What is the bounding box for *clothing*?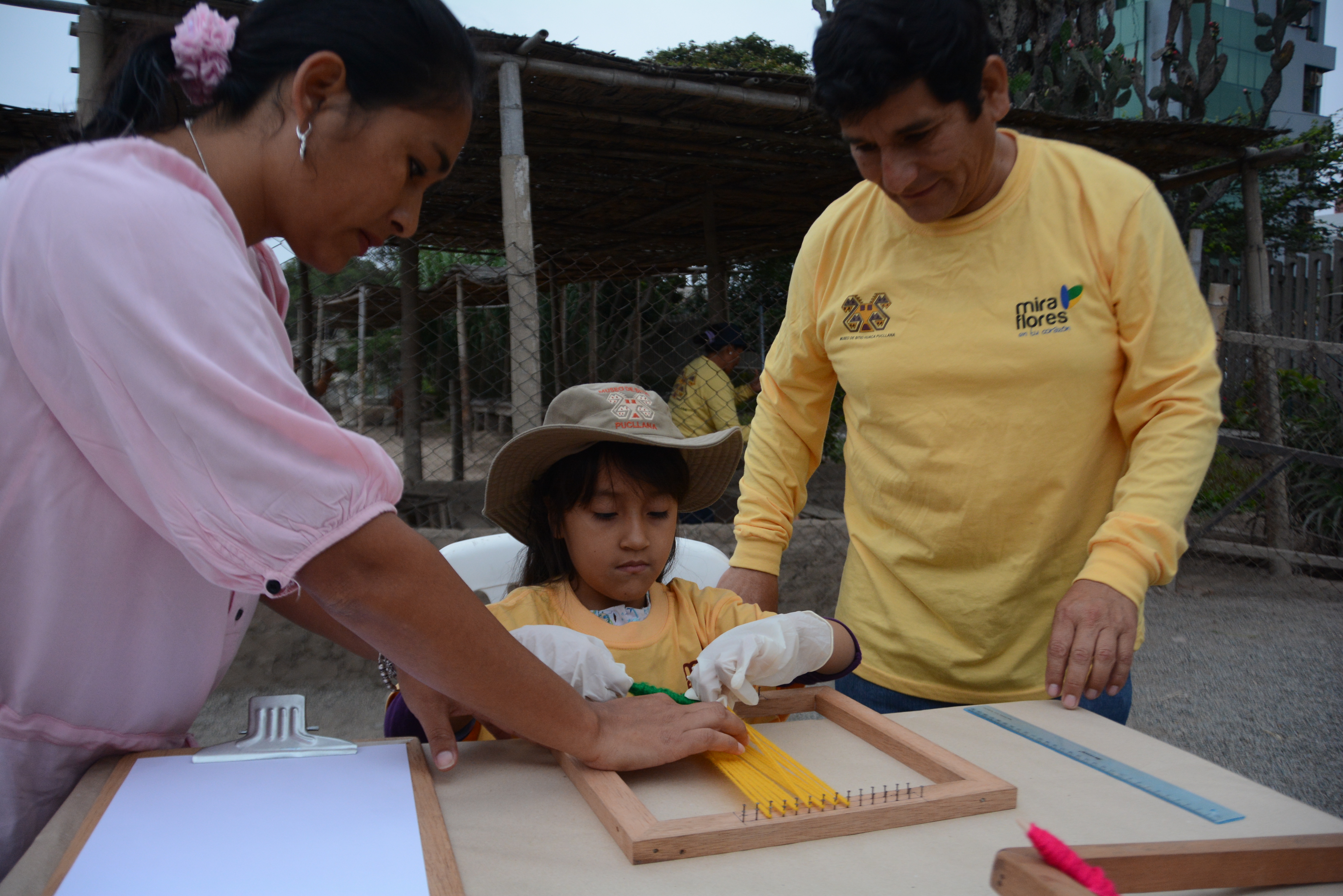
region(199, 102, 226, 134).
